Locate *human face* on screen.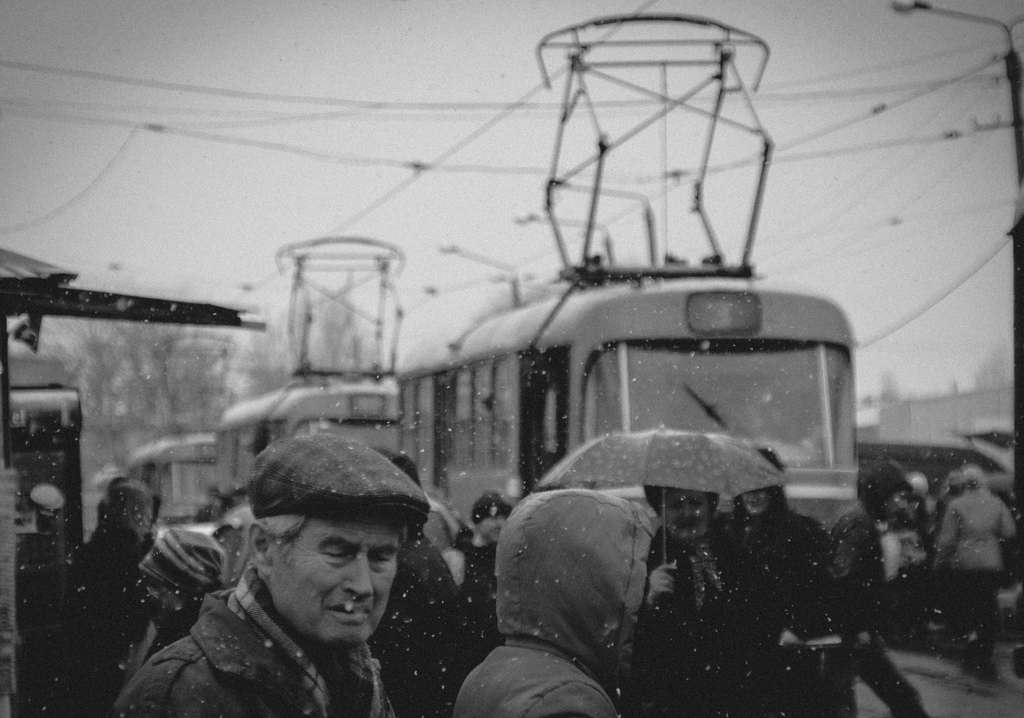
On screen at (x1=658, y1=490, x2=709, y2=539).
